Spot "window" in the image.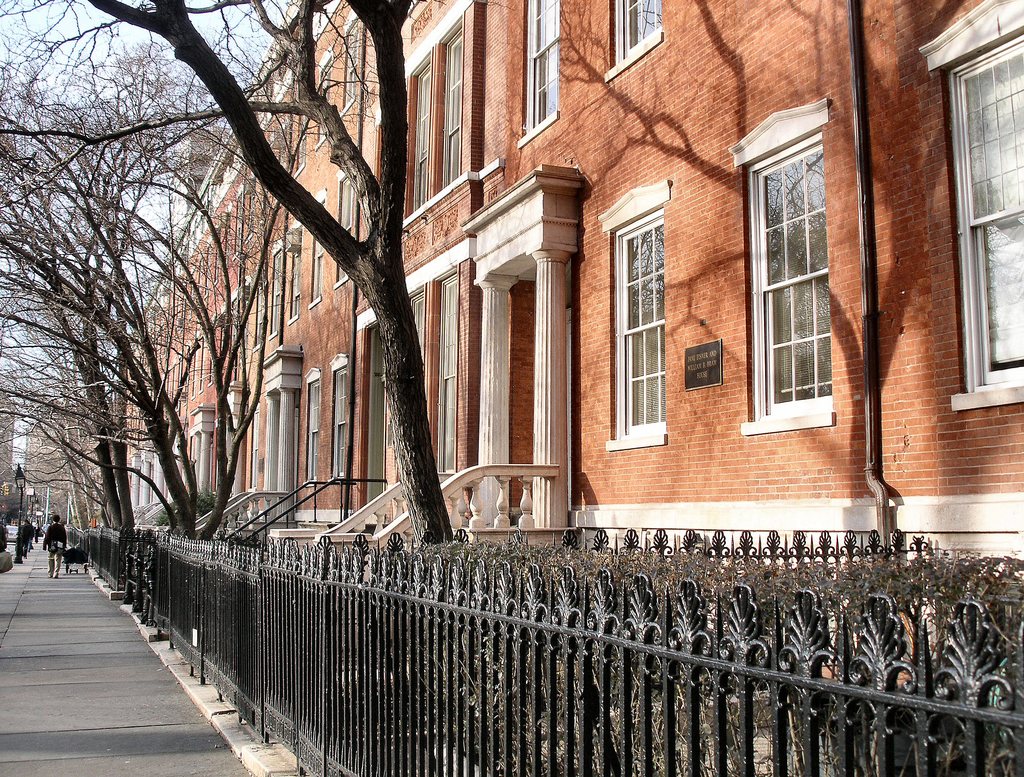
"window" found at box=[328, 353, 349, 471].
